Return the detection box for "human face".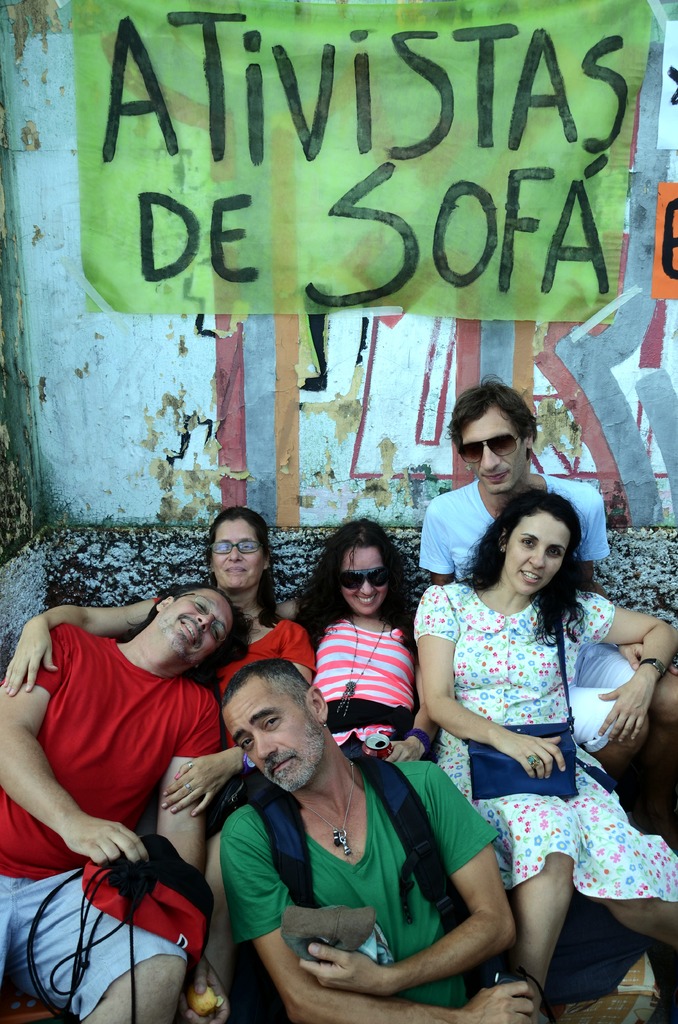
pyautogui.locateOnScreen(340, 545, 387, 618).
